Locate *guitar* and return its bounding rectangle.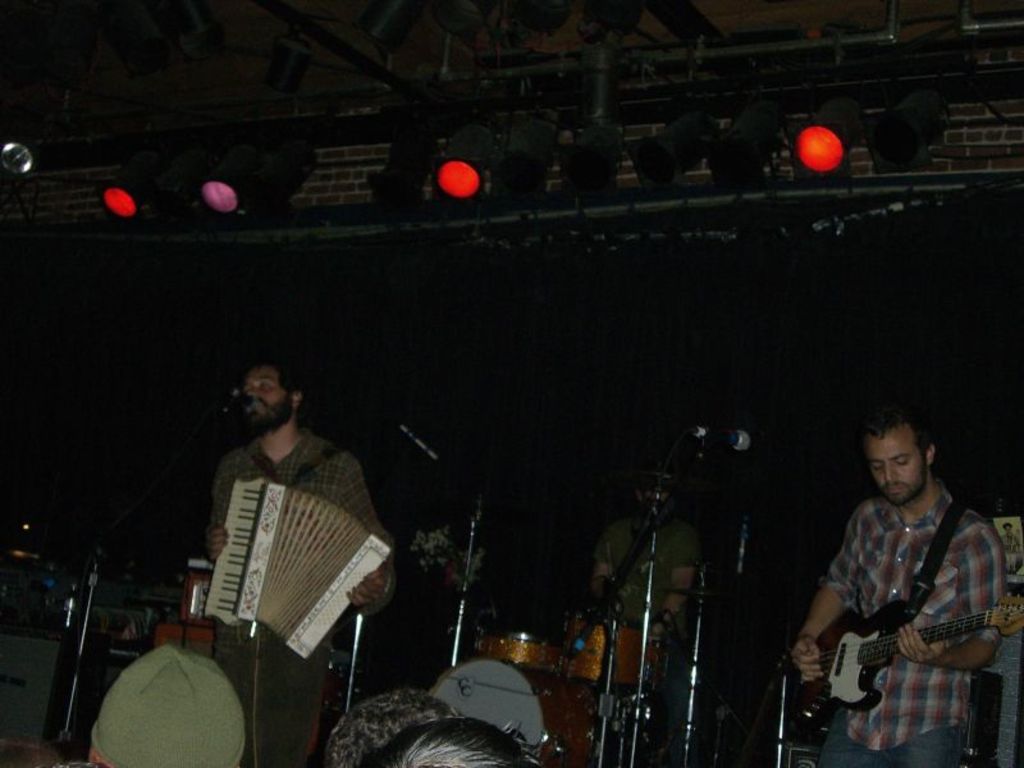
777/591/1023/748.
